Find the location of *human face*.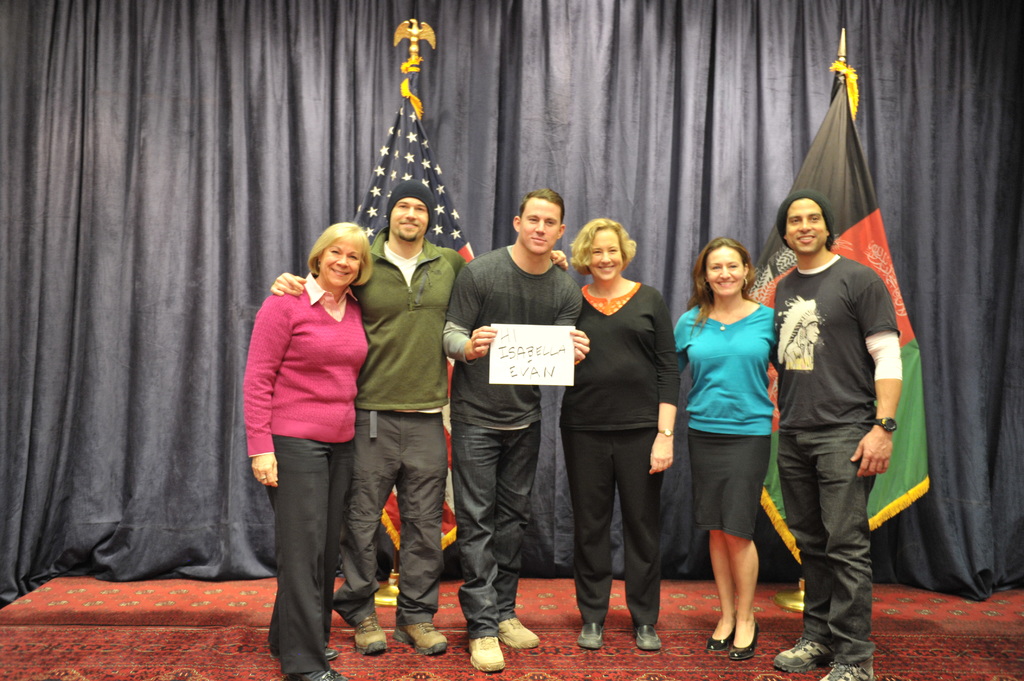
Location: (785,200,830,254).
